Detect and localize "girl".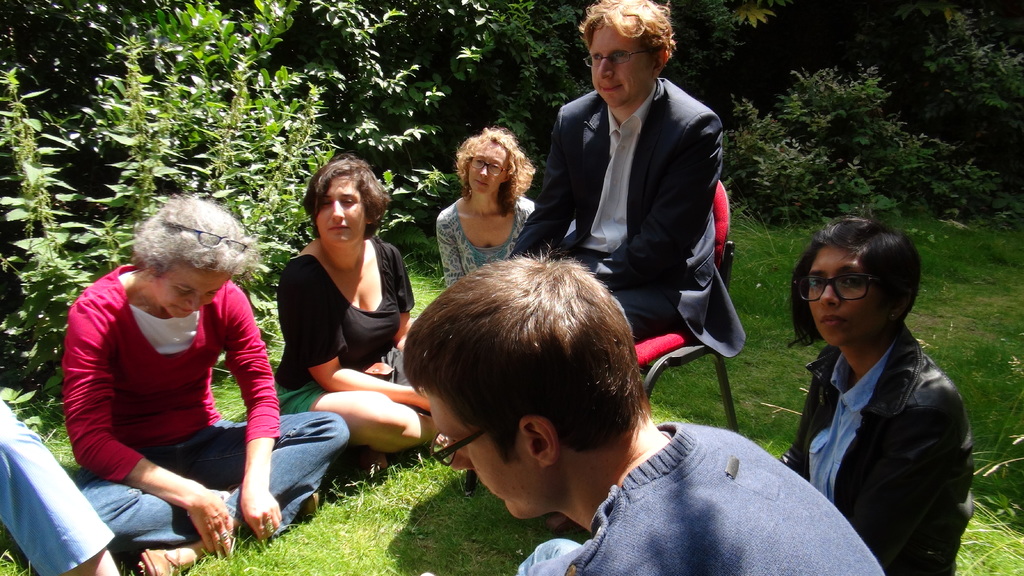
Localized at (x1=786, y1=221, x2=975, y2=575).
